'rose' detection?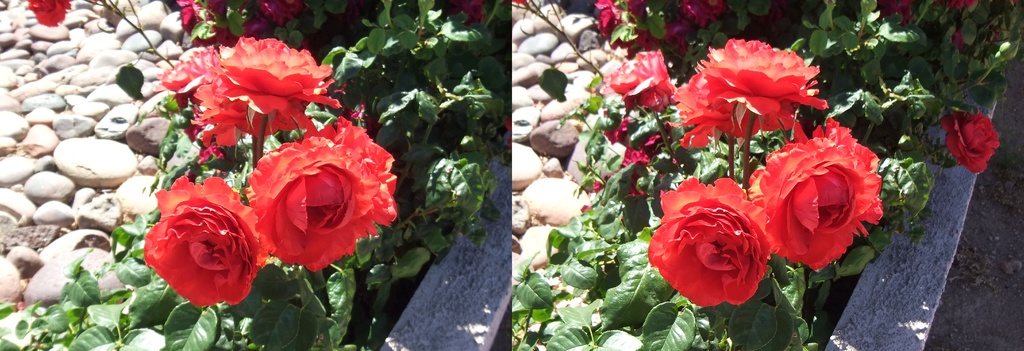
{"x1": 940, "y1": 108, "x2": 1002, "y2": 178}
